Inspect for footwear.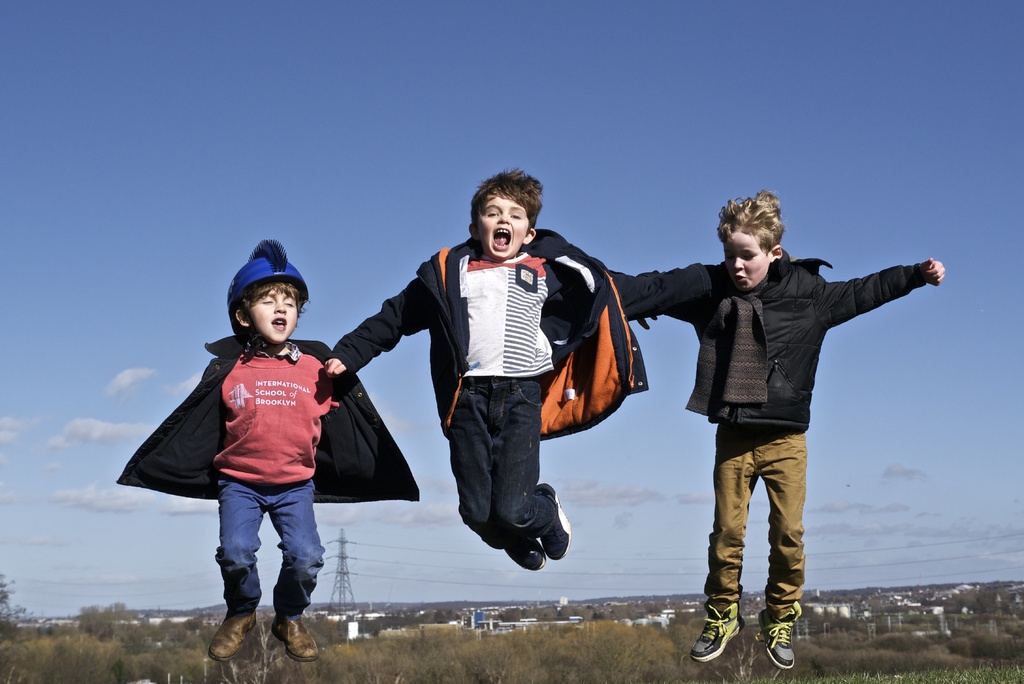
Inspection: <box>536,487,578,567</box>.
